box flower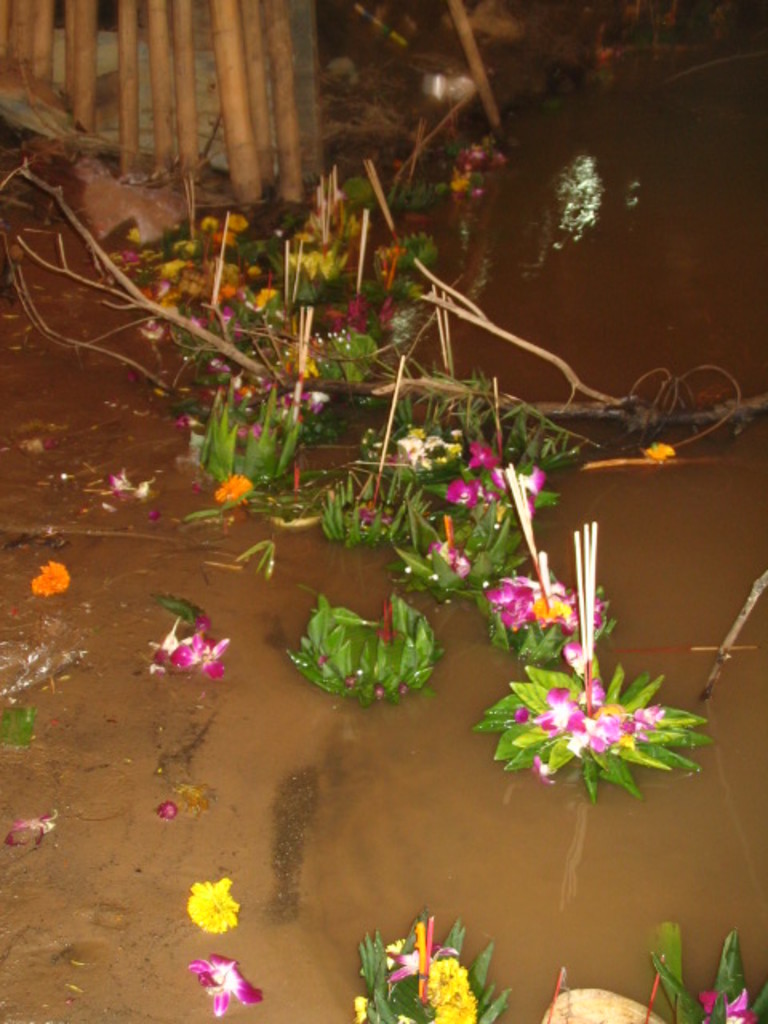
left=450, top=166, right=467, bottom=195
